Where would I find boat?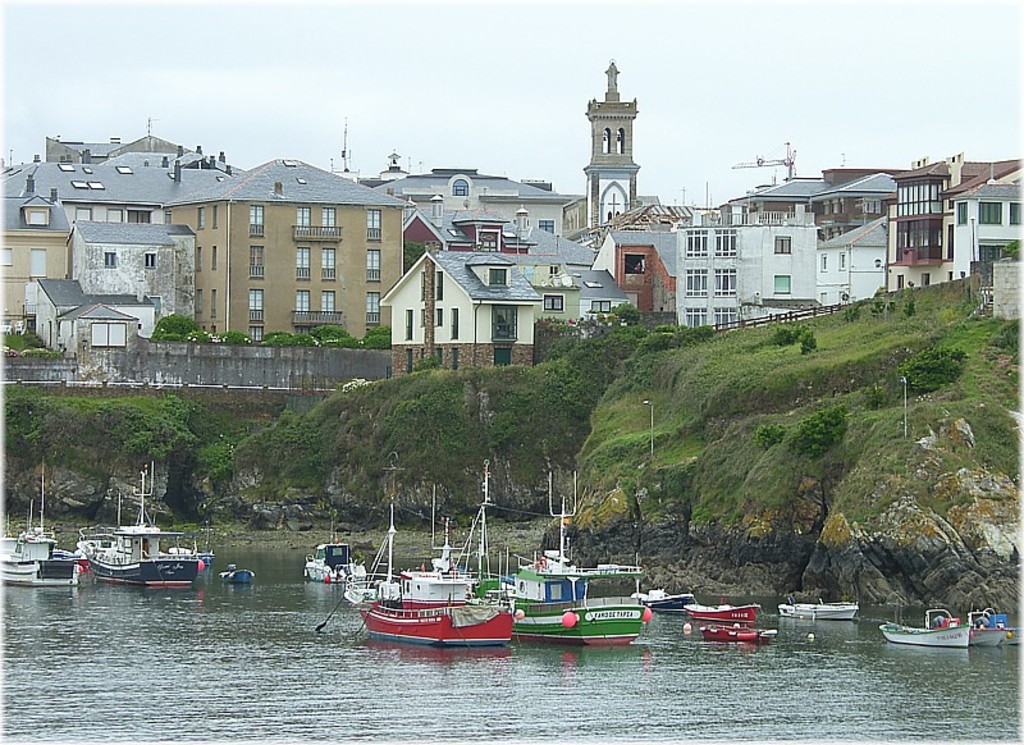
At x1=303 y1=534 x2=365 y2=590.
